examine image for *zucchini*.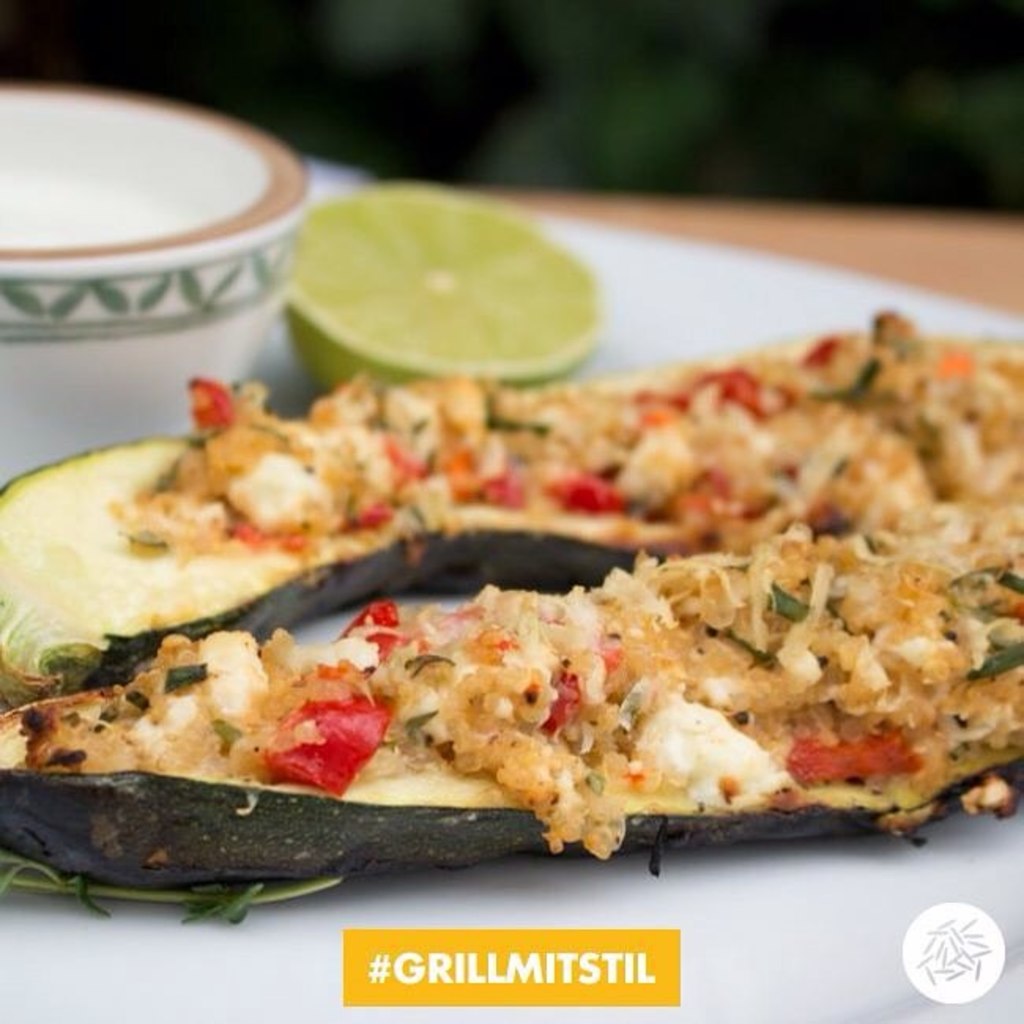
Examination result: {"x1": 0, "y1": 317, "x2": 1022, "y2": 698}.
